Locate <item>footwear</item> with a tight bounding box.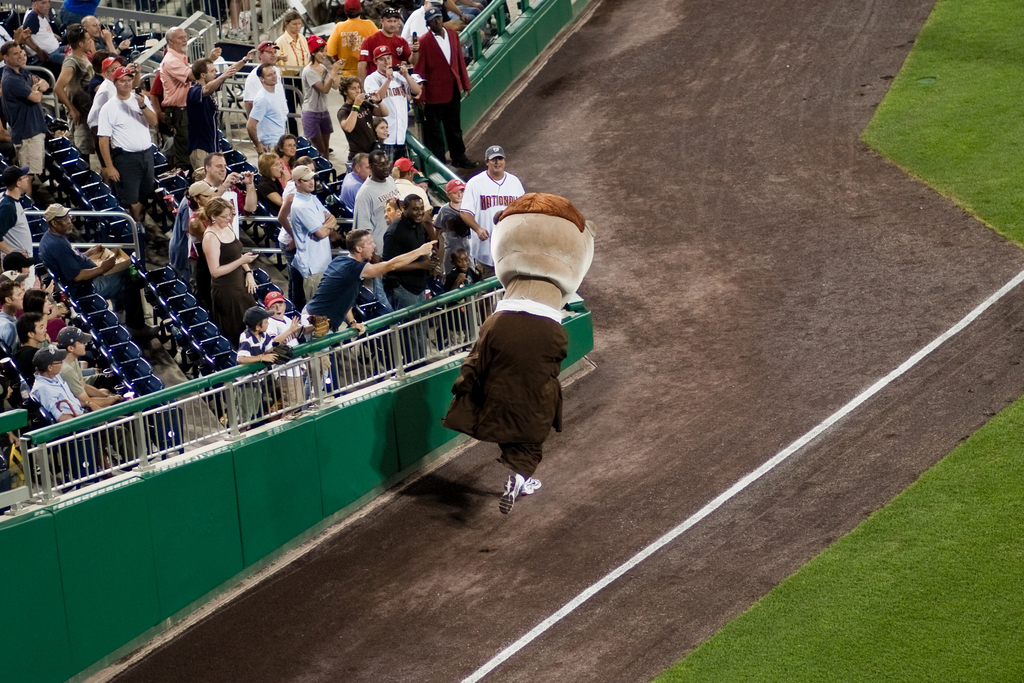
box(522, 472, 543, 496).
